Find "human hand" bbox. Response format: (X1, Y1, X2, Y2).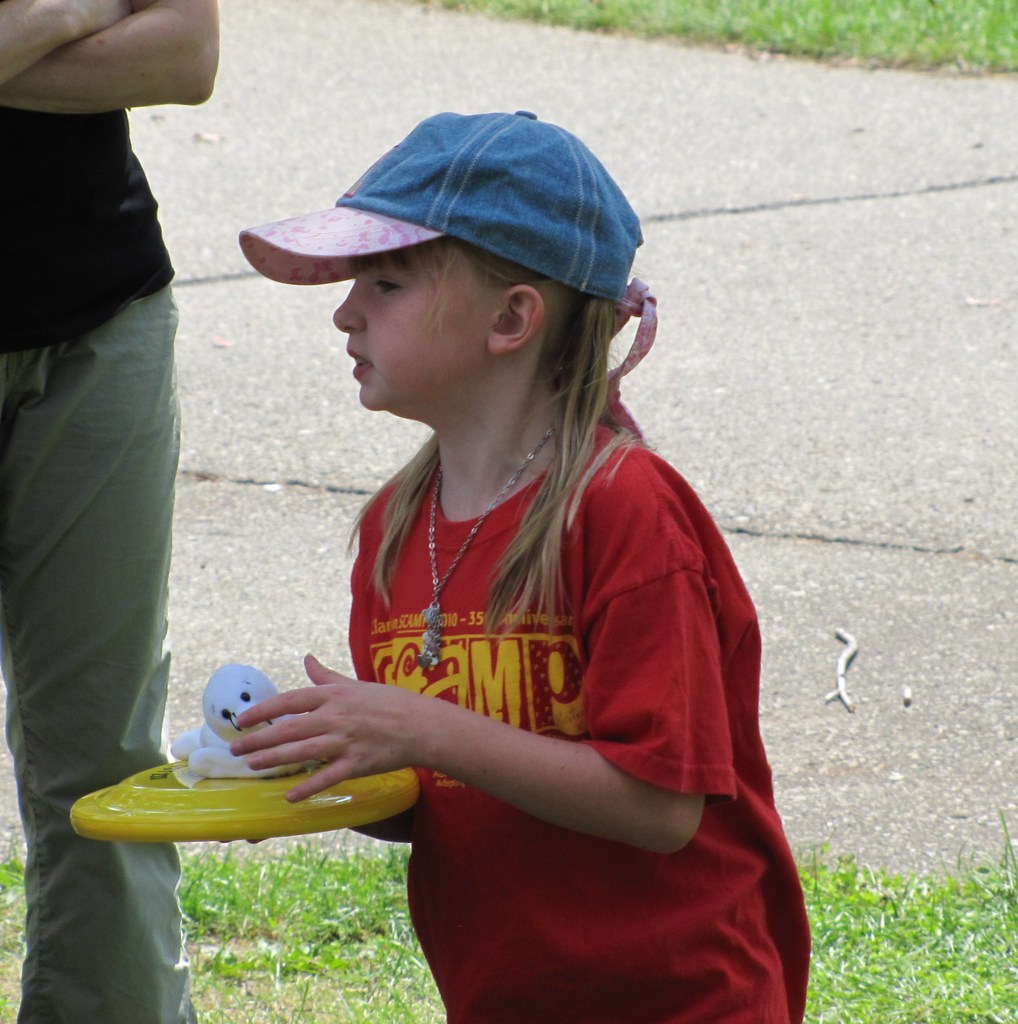
(198, 655, 471, 799).
